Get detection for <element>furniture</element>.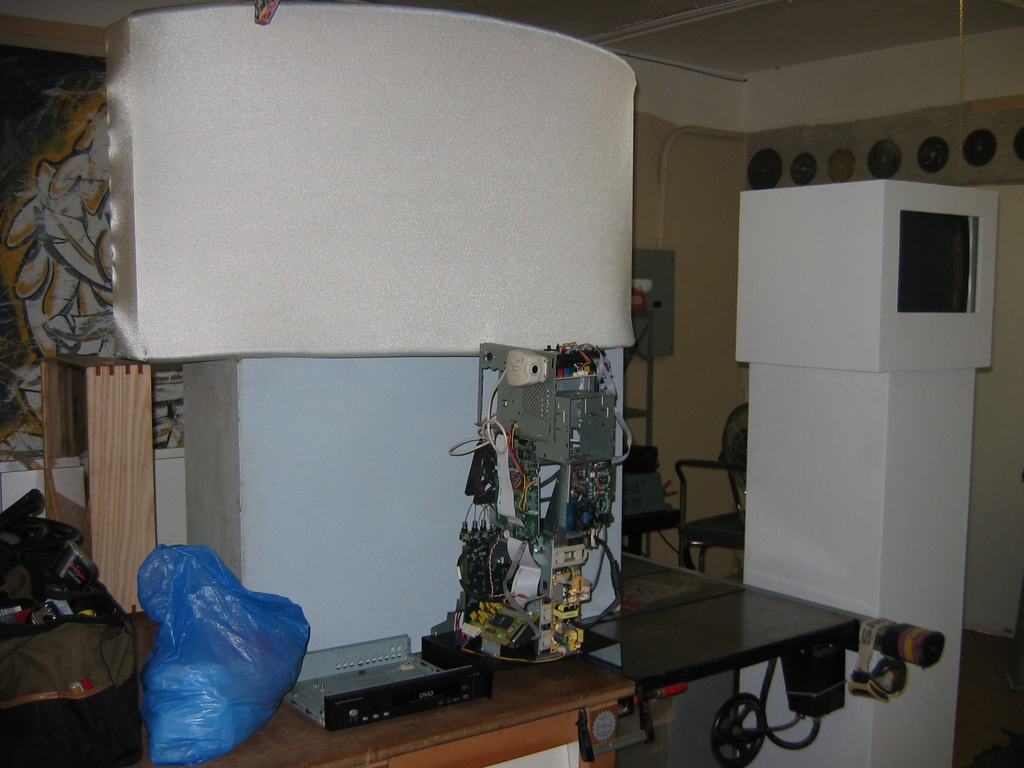
Detection: l=671, t=396, r=749, b=577.
